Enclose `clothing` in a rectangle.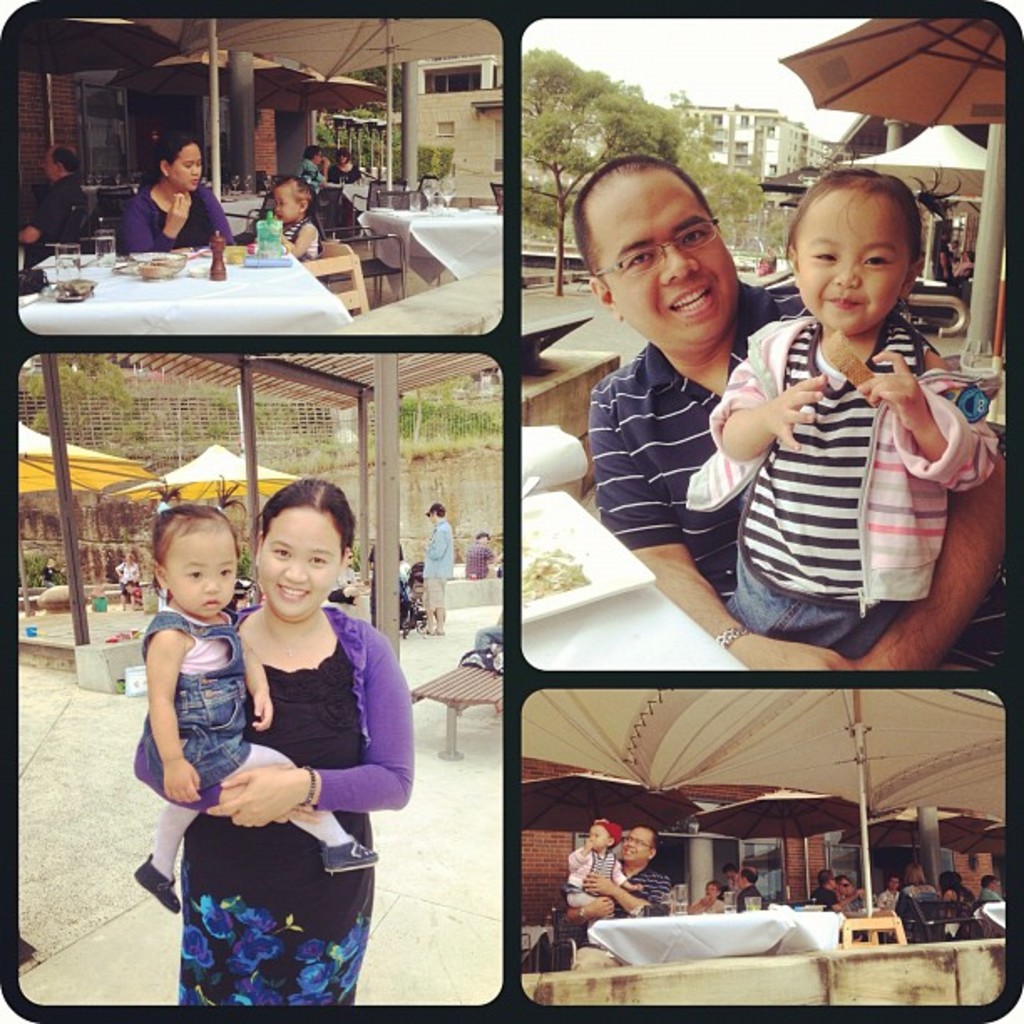
(left=577, top=832, right=627, bottom=925).
